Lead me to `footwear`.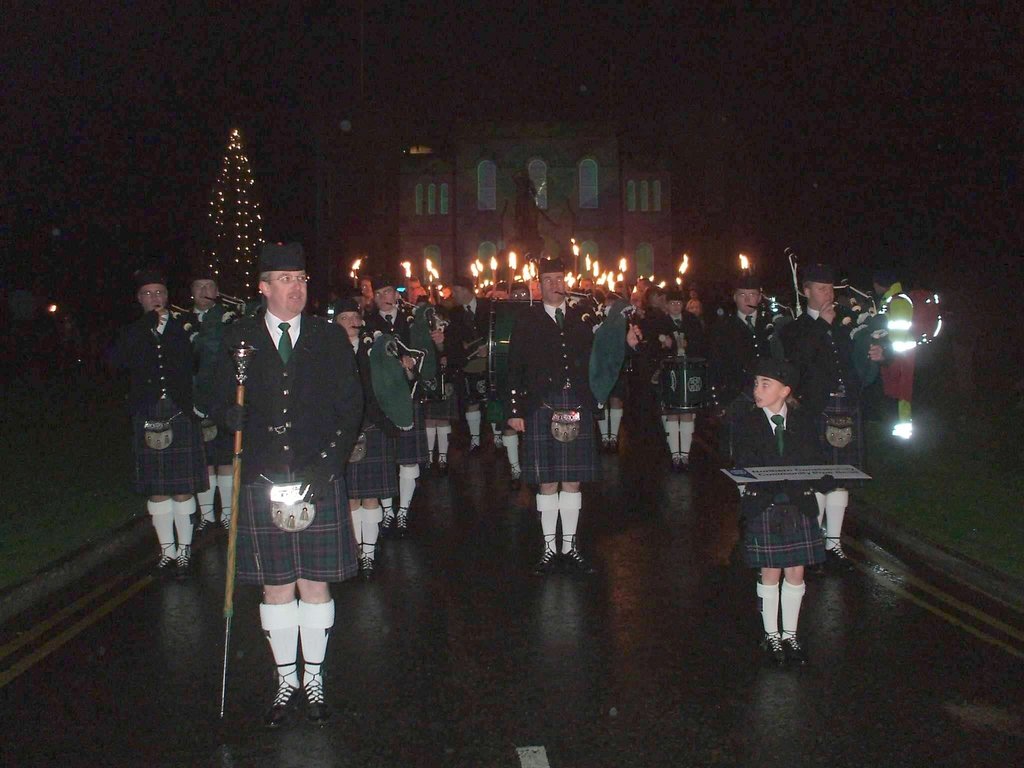
Lead to x1=472, y1=431, x2=481, y2=452.
